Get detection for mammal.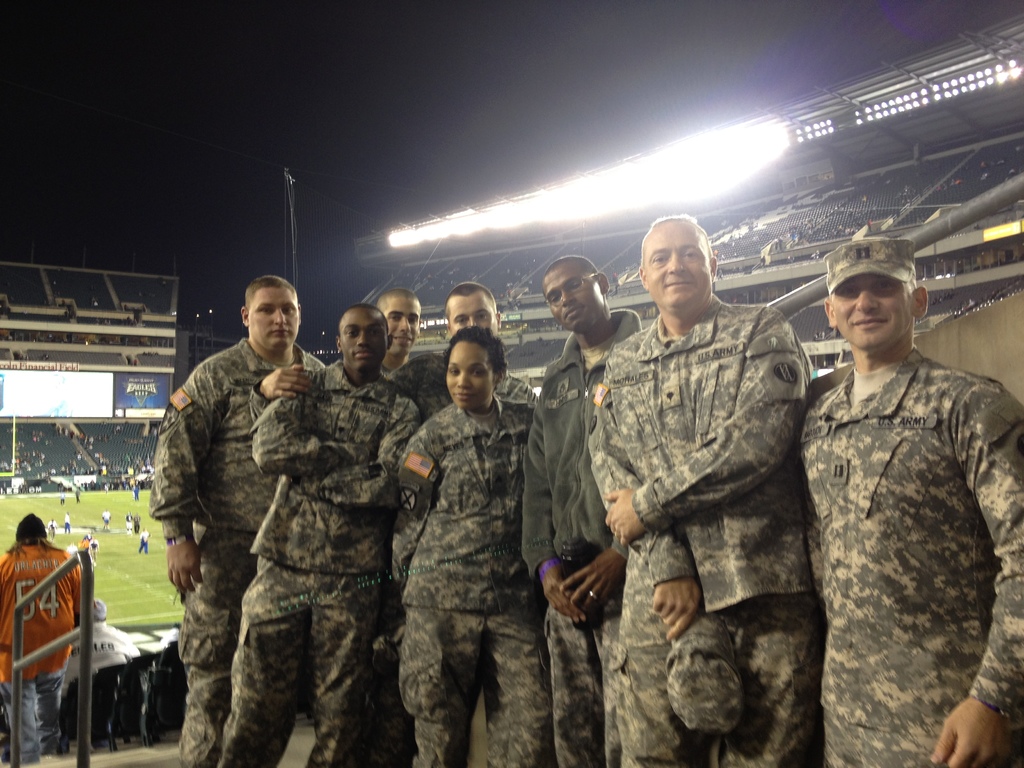
Detection: 391 280 538 417.
